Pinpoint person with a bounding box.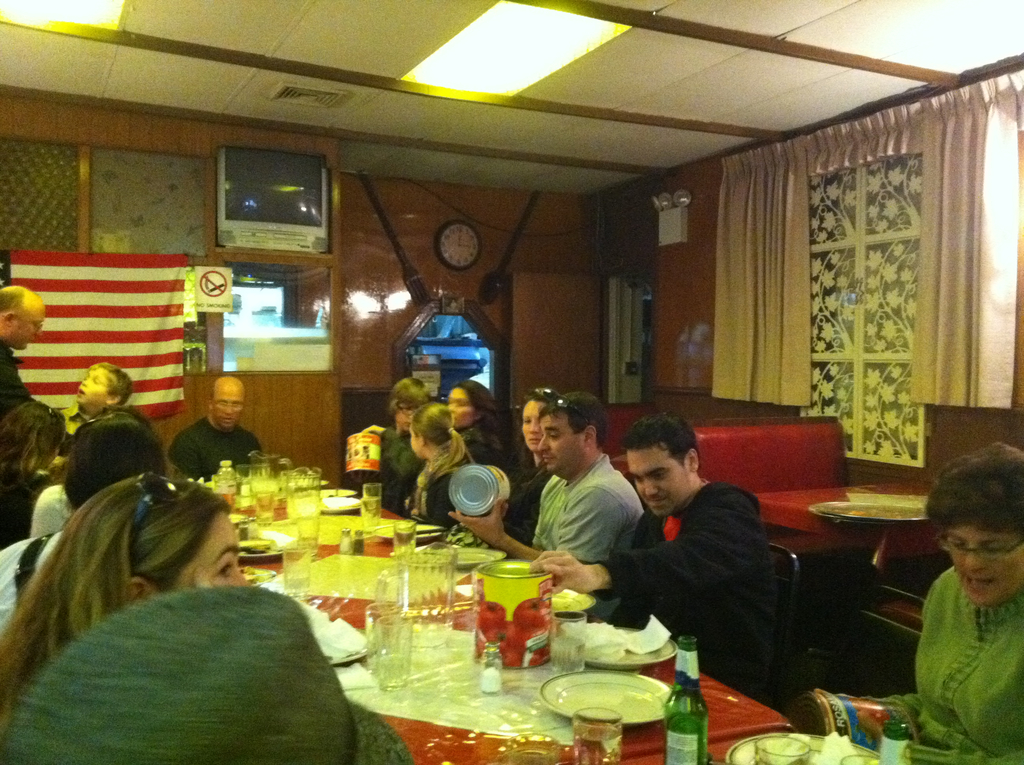
0:397:63:547.
